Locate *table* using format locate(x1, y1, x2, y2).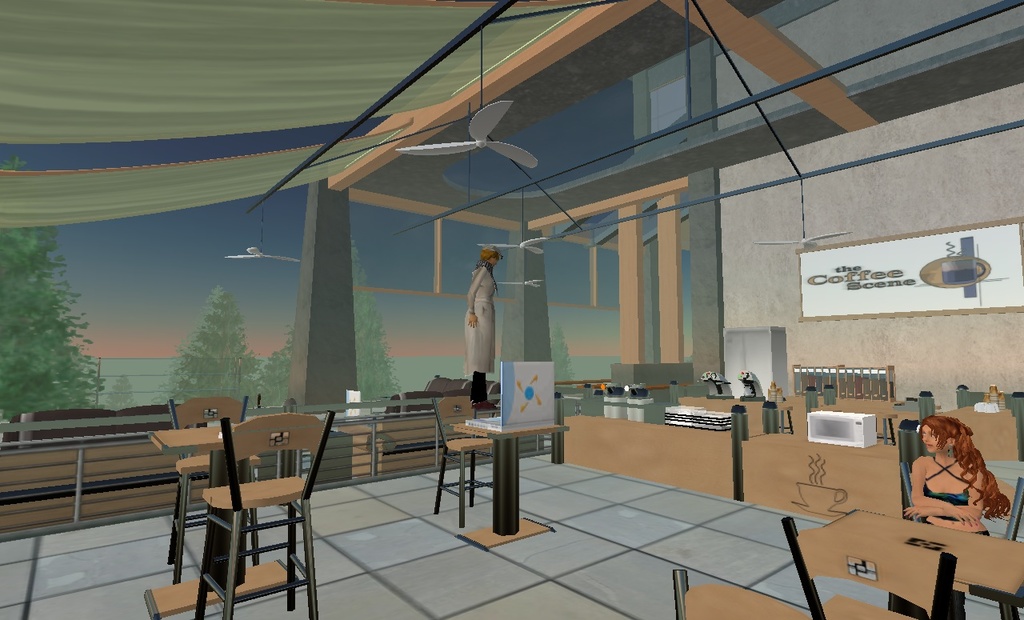
locate(146, 422, 258, 586).
